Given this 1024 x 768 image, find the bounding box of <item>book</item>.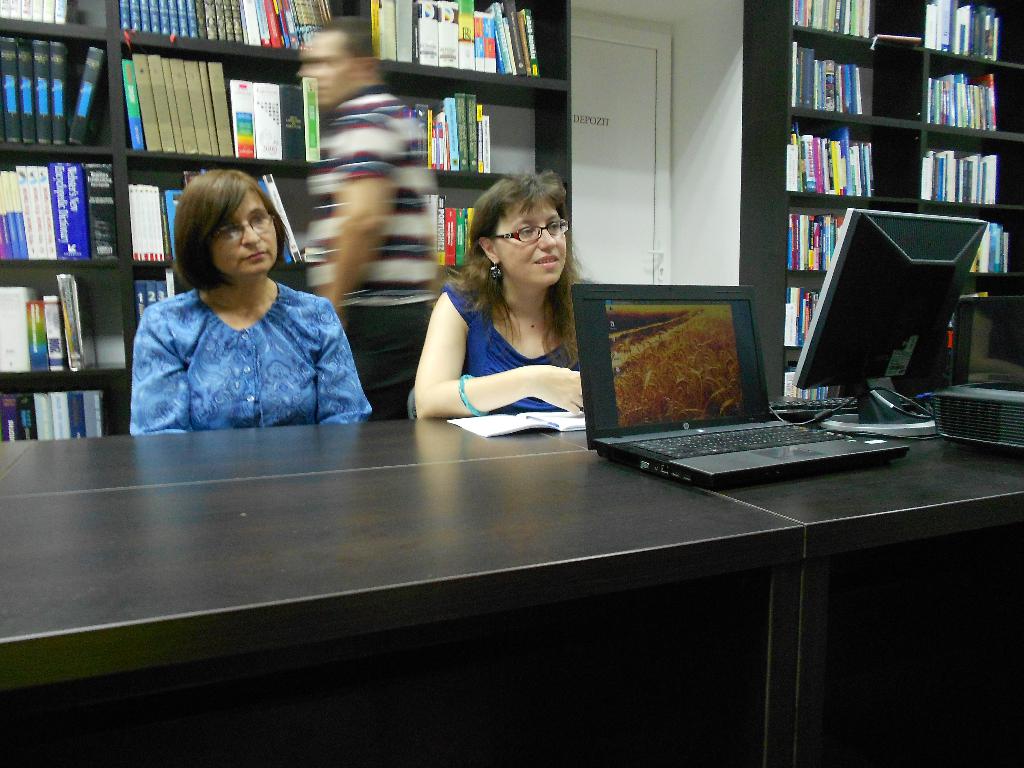
[0, 33, 19, 148].
